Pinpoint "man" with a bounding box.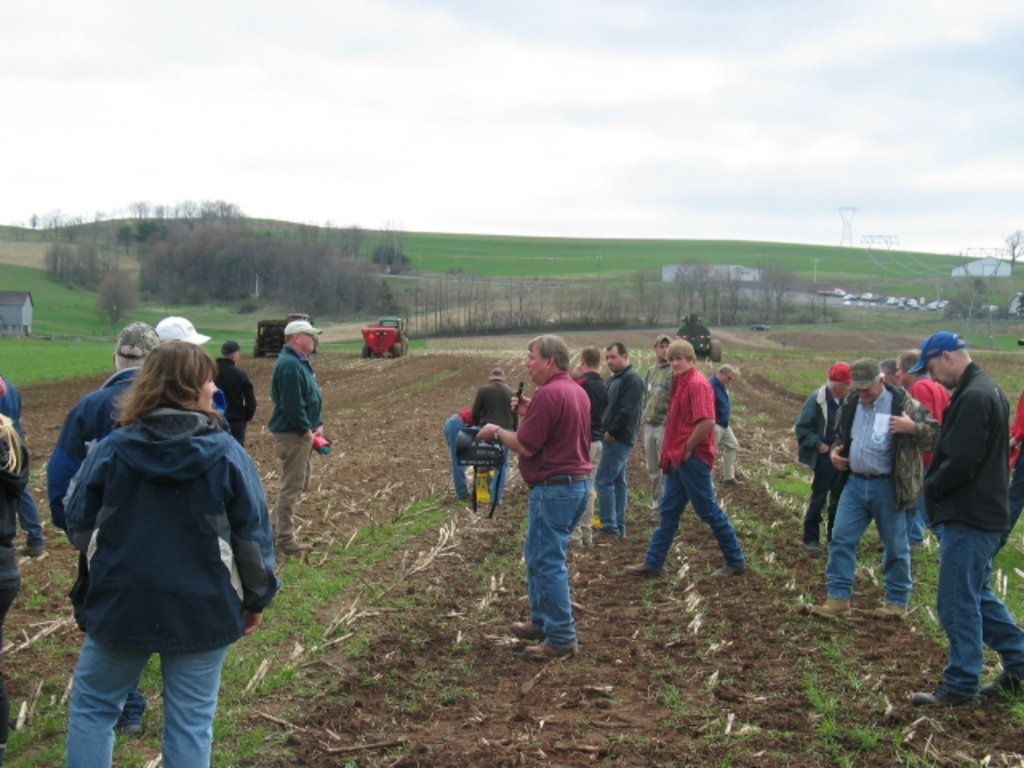
locate(877, 355, 899, 392).
